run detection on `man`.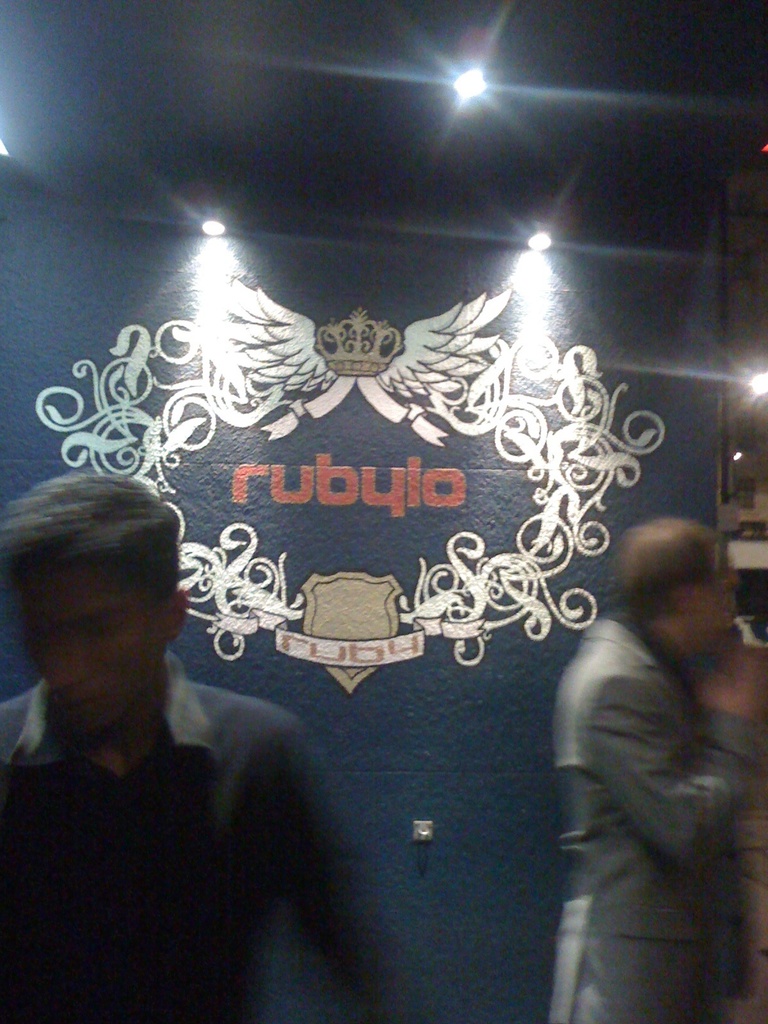
Result: bbox=(536, 510, 767, 1023).
